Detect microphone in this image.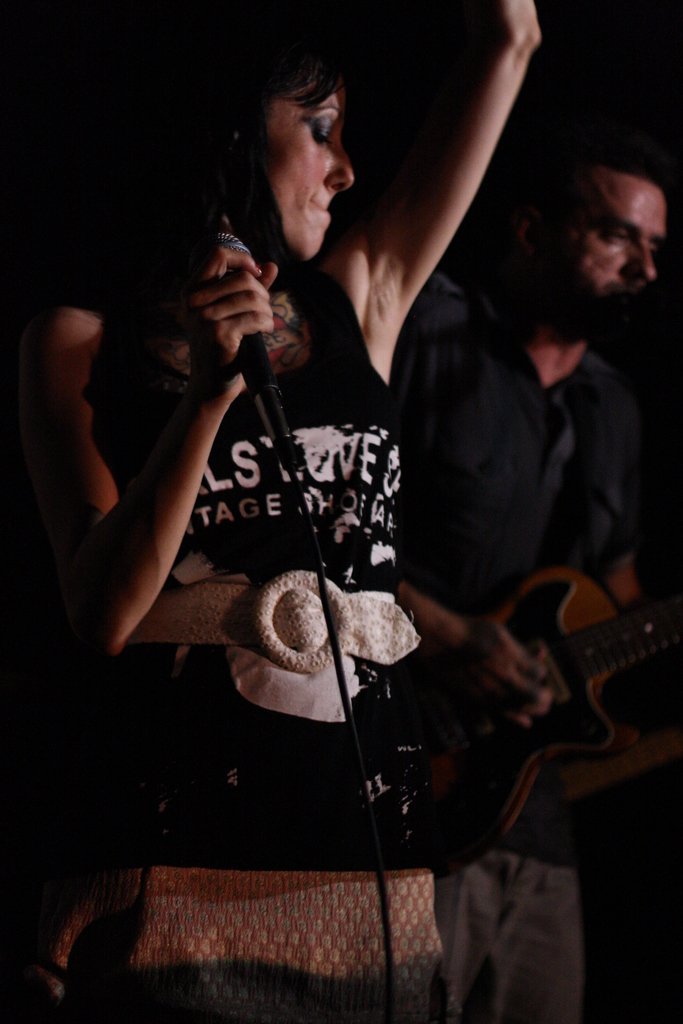
Detection: pyautogui.locateOnScreen(192, 225, 293, 462).
